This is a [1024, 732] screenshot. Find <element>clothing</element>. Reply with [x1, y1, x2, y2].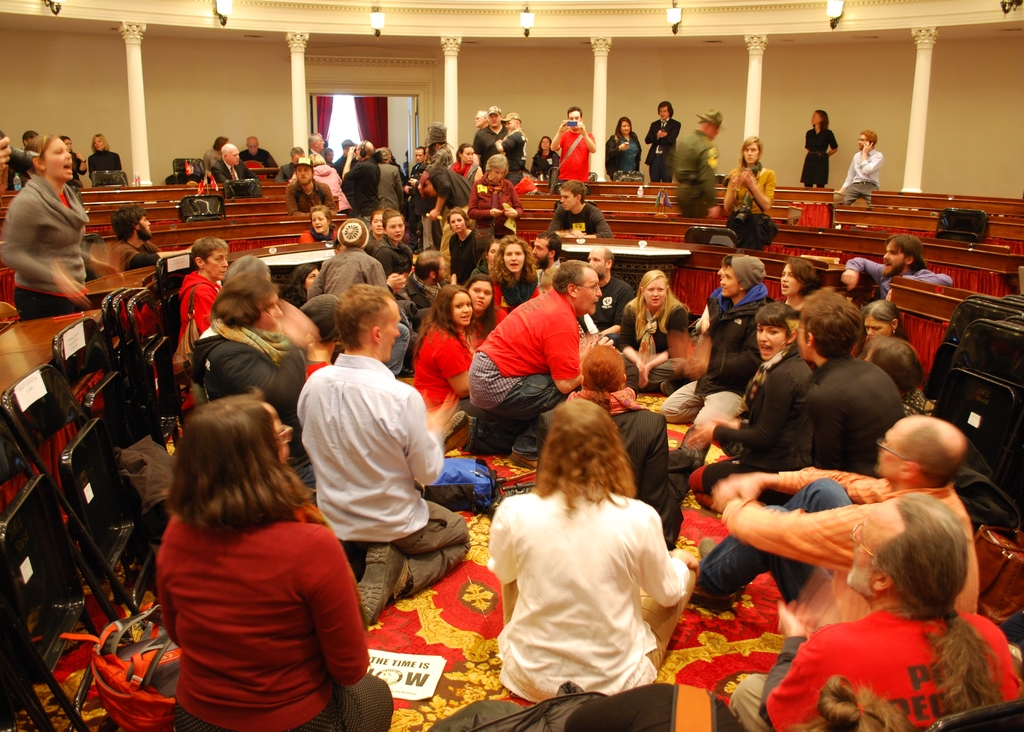
[366, 236, 408, 318].
